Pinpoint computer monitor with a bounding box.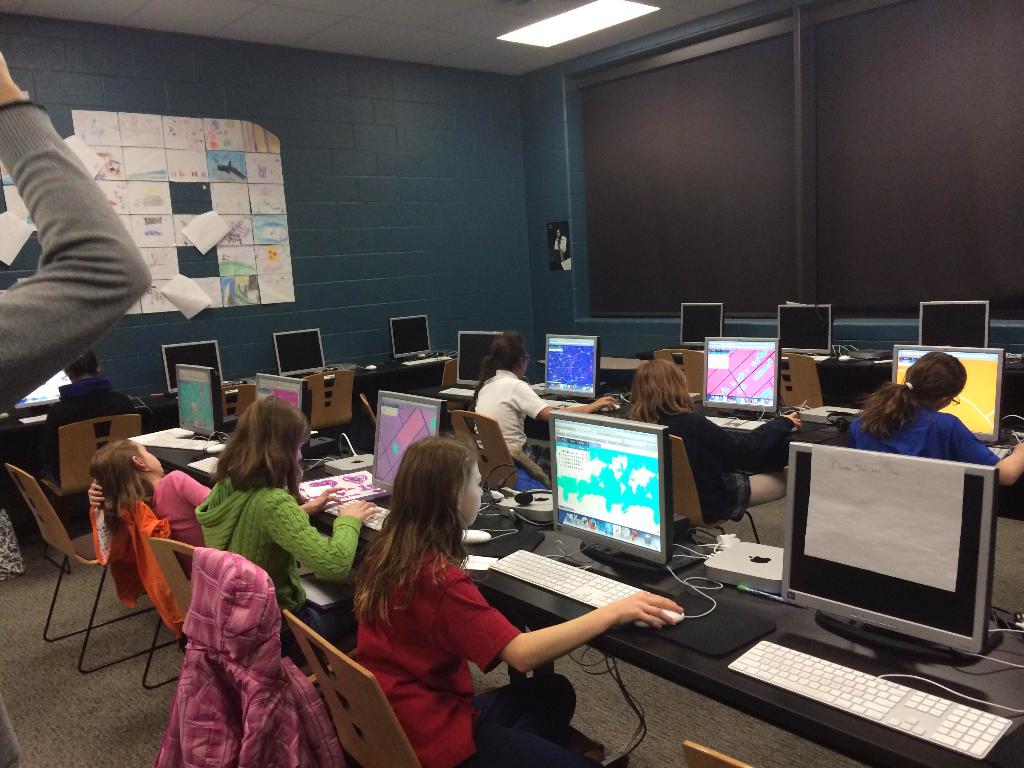
crop(14, 368, 71, 408).
